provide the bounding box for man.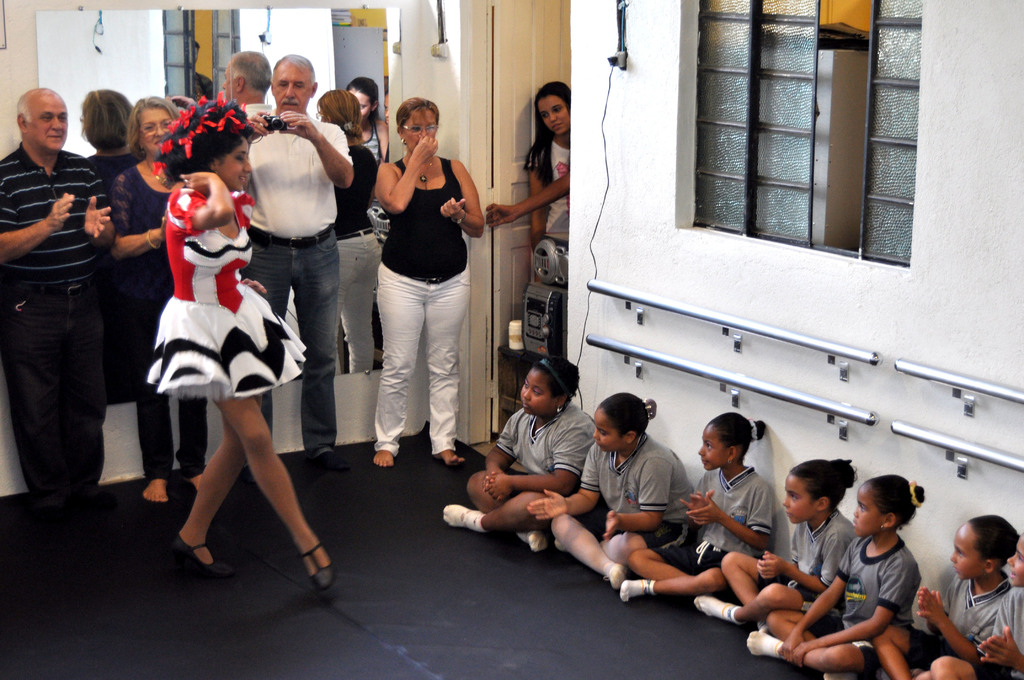
(left=7, top=83, right=150, bottom=533).
